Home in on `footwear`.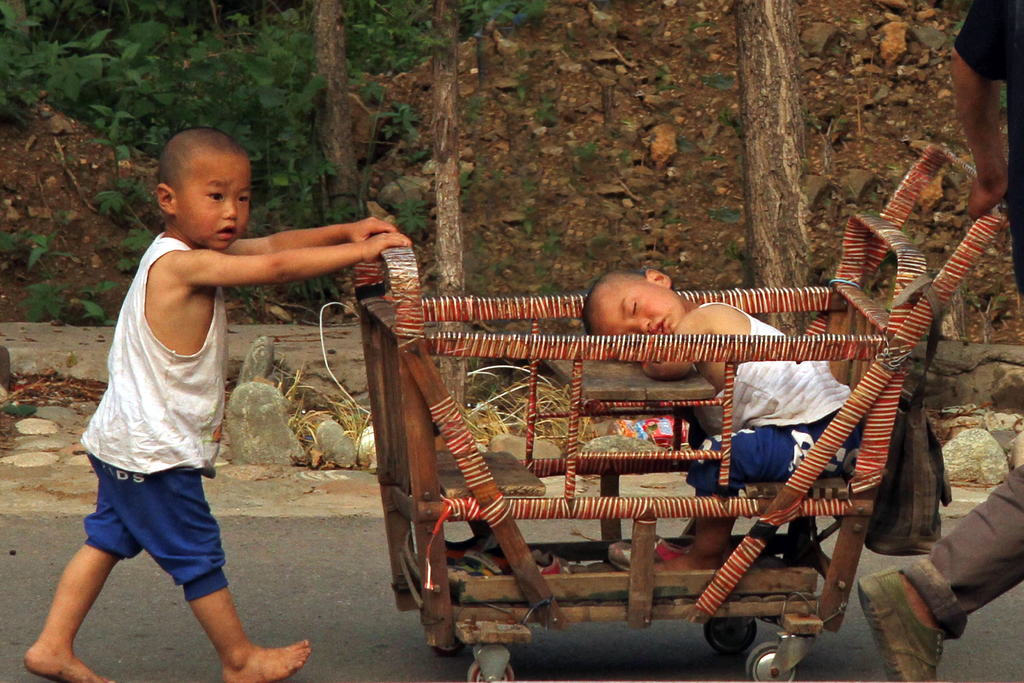
Homed in at [left=609, top=538, right=716, bottom=572].
